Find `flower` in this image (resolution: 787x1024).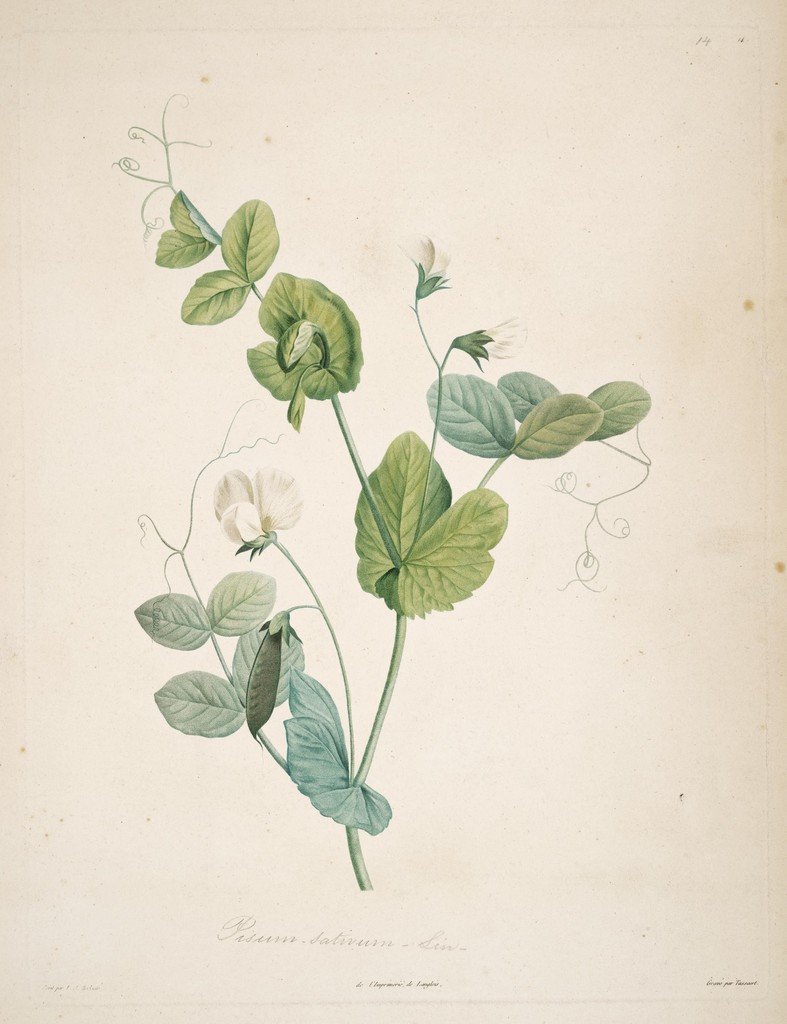
(left=191, top=450, right=317, bottom=550).
